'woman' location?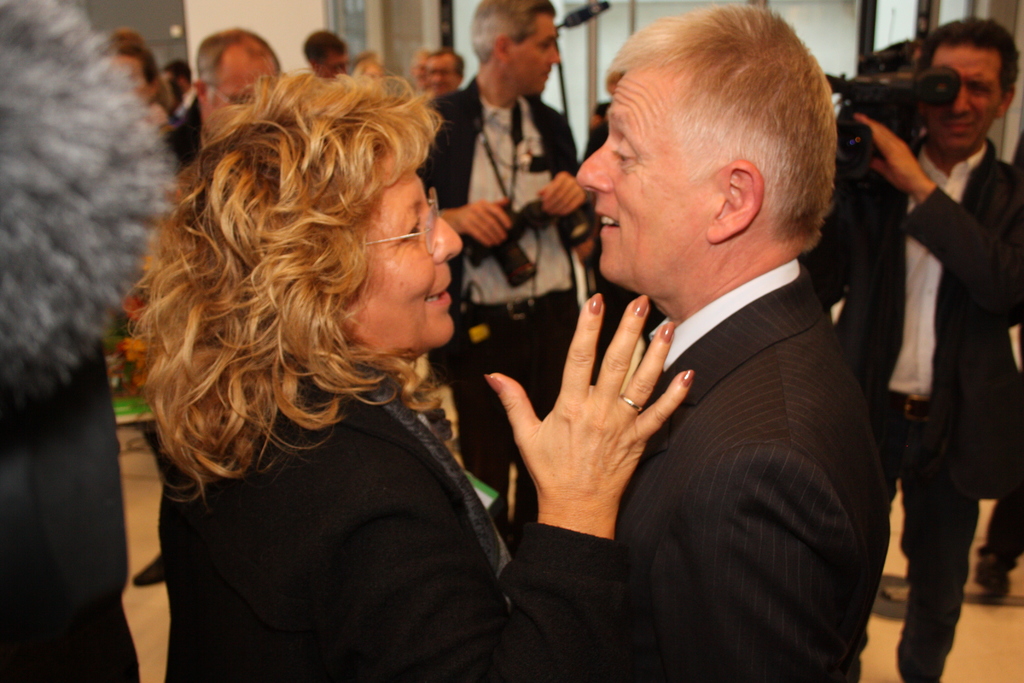
l=95, t=29, r=192, b=586
